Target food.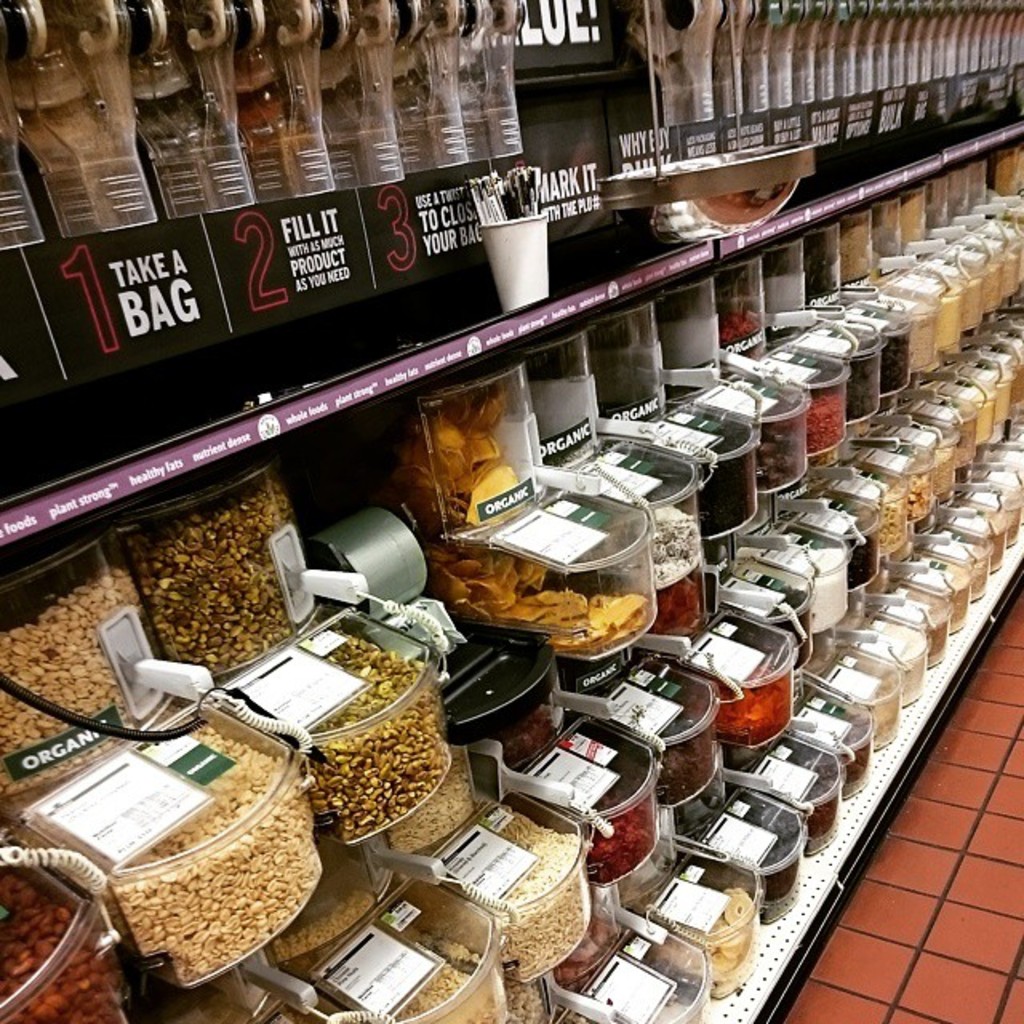
Target region: 720:299:754:341.
